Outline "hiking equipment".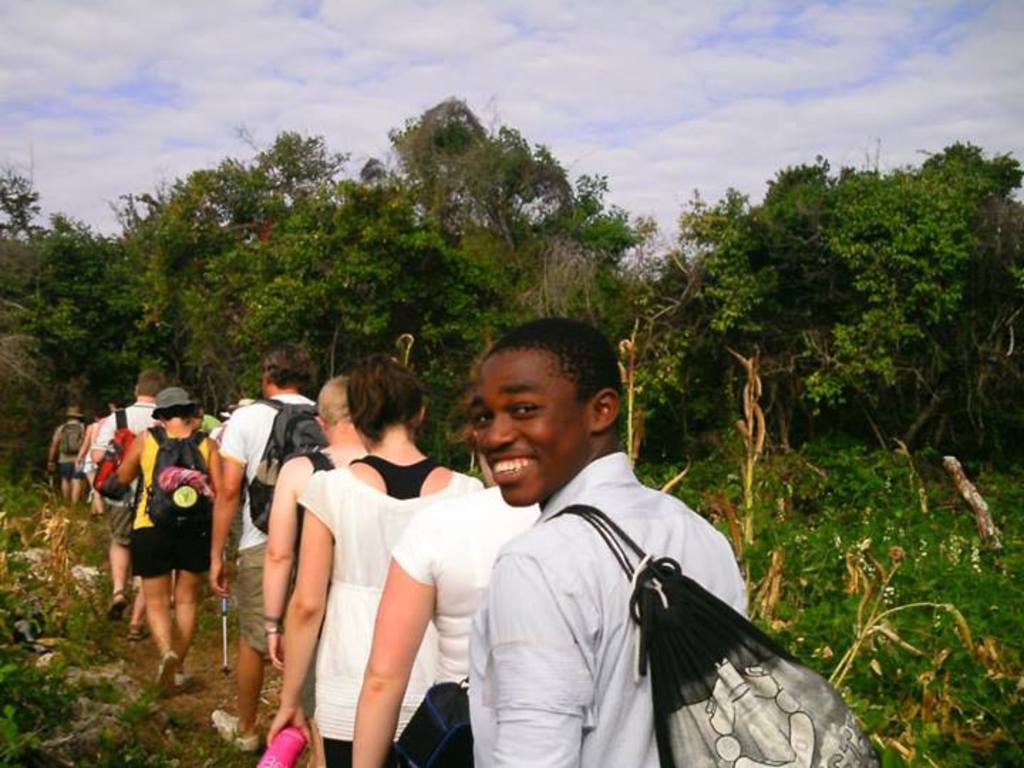
Outline: [538,501,886,767].
